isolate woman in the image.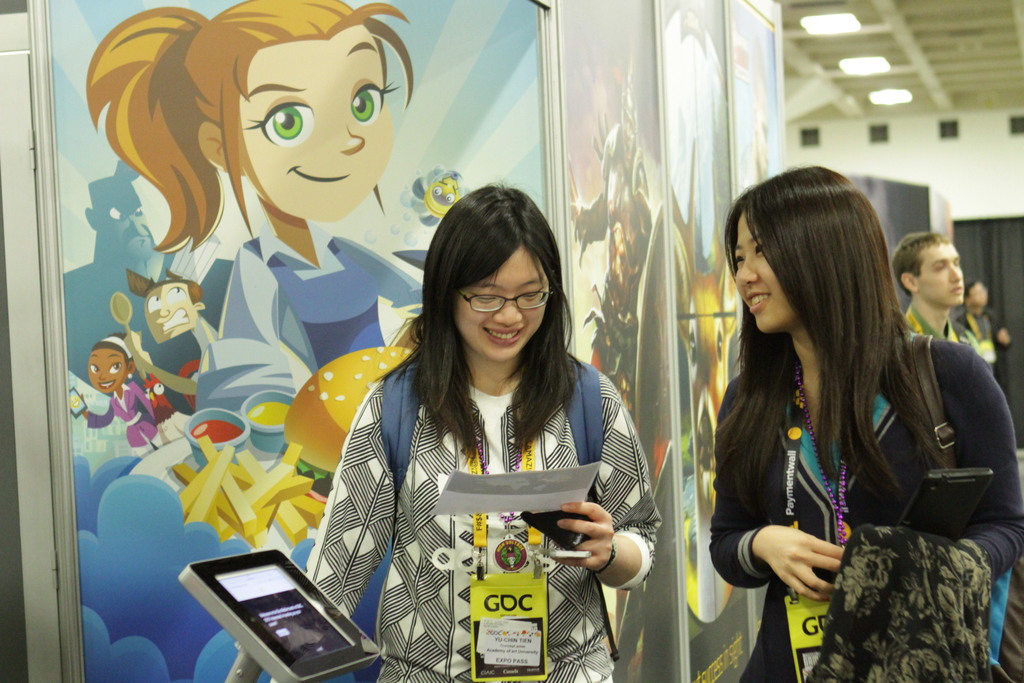
Isolated region: detection(708, 162, 1023, 682).
